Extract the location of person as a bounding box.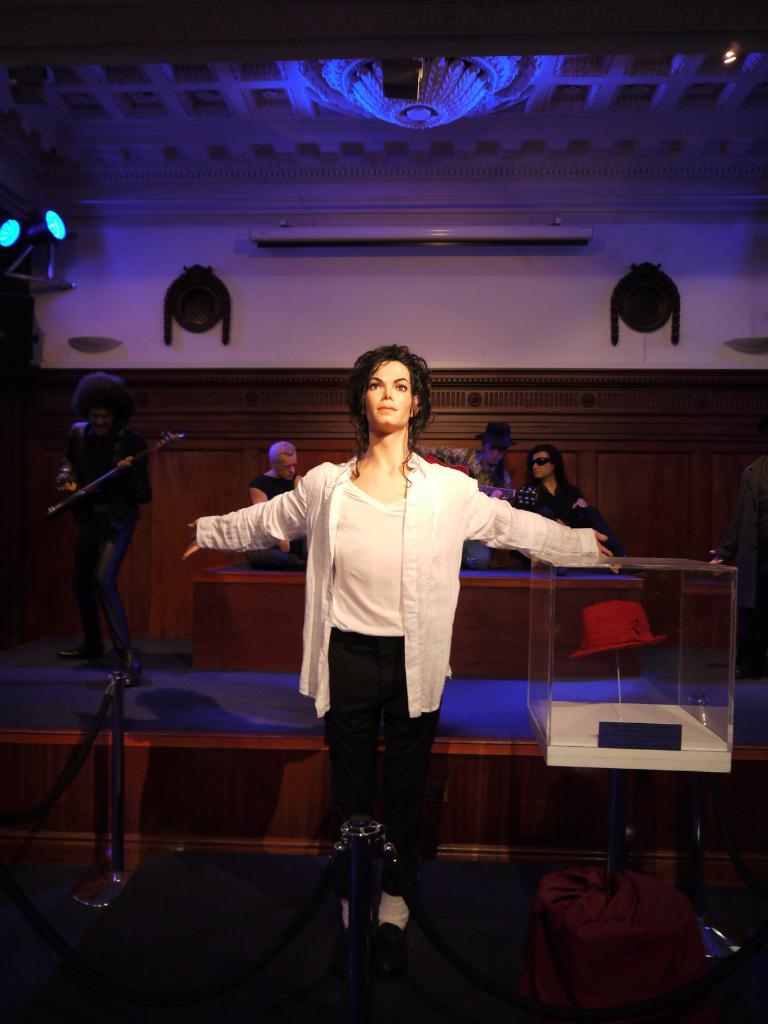
(x1=508, y1=444, x2=588, y2=536).
